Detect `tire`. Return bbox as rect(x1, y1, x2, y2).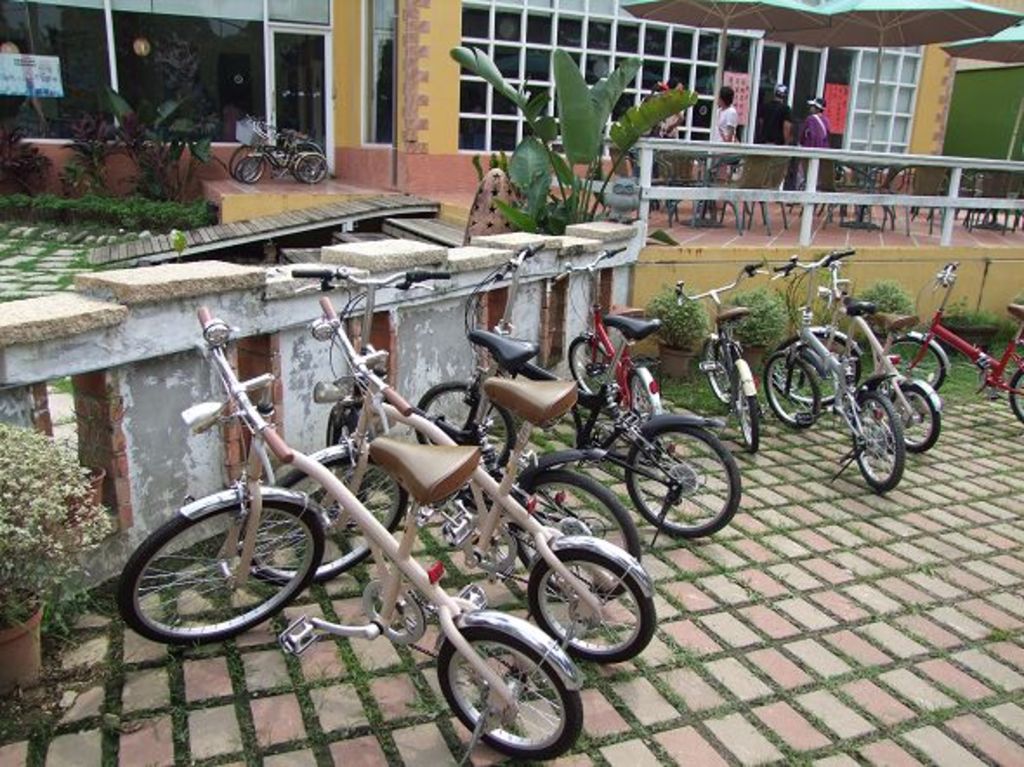
rect(434, 630, 581, 750).
